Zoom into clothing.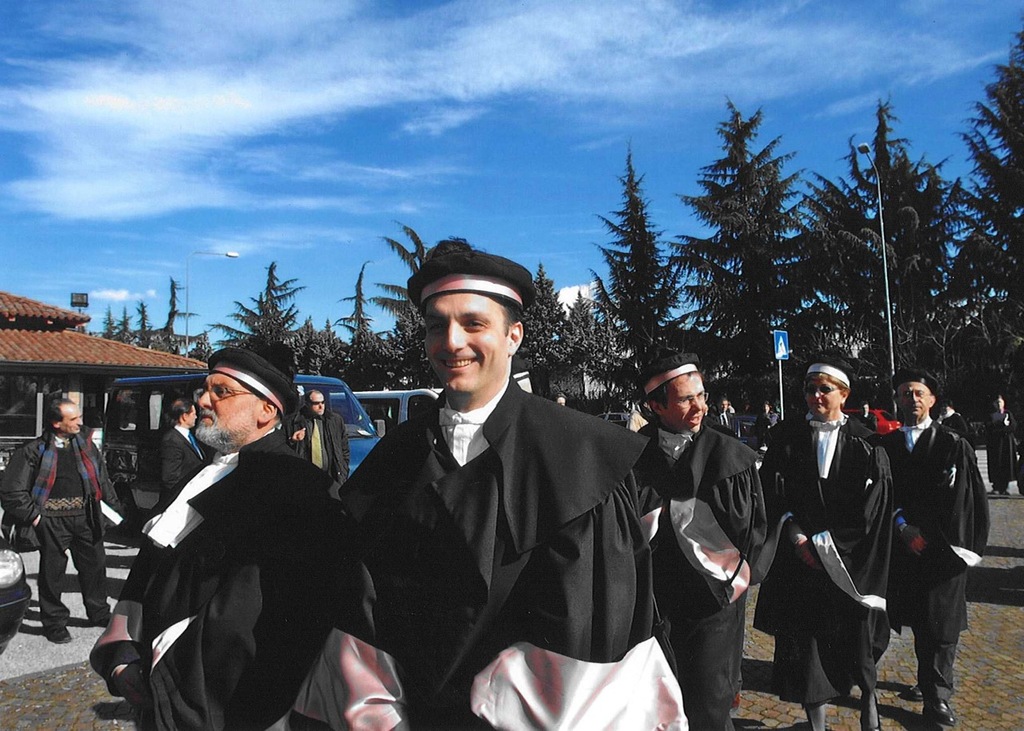
Zoom target: (x1=621, y1=423, x2=772, y2=730).
